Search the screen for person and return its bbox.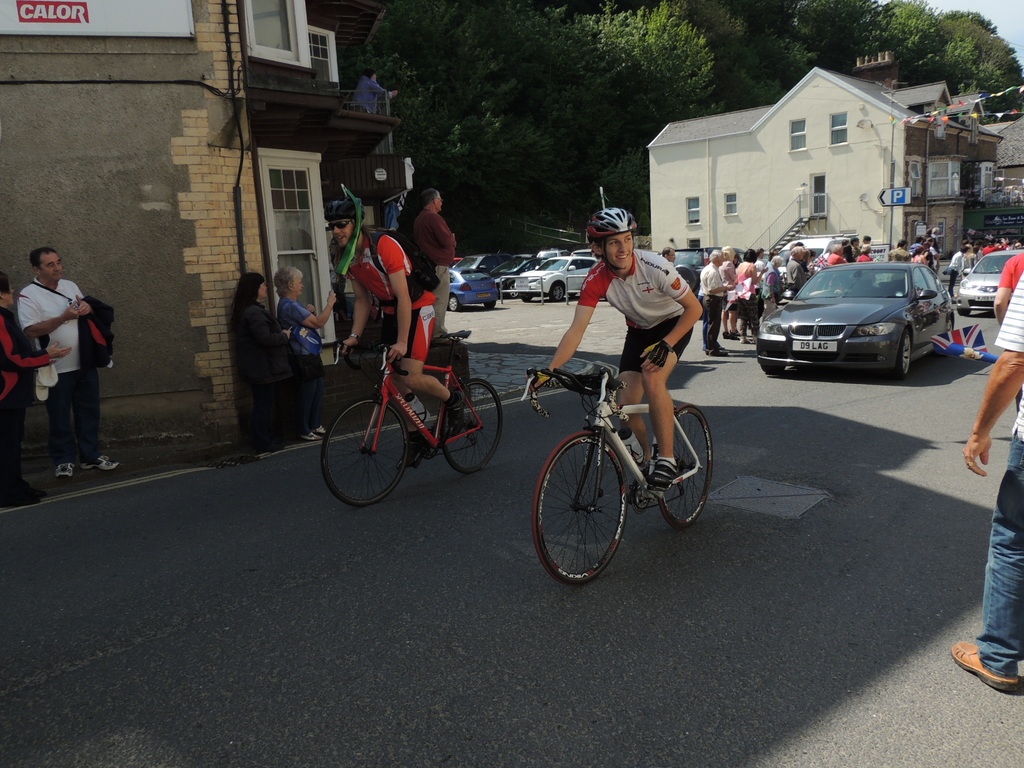
Found: locate(531, 200, 705, 488).
